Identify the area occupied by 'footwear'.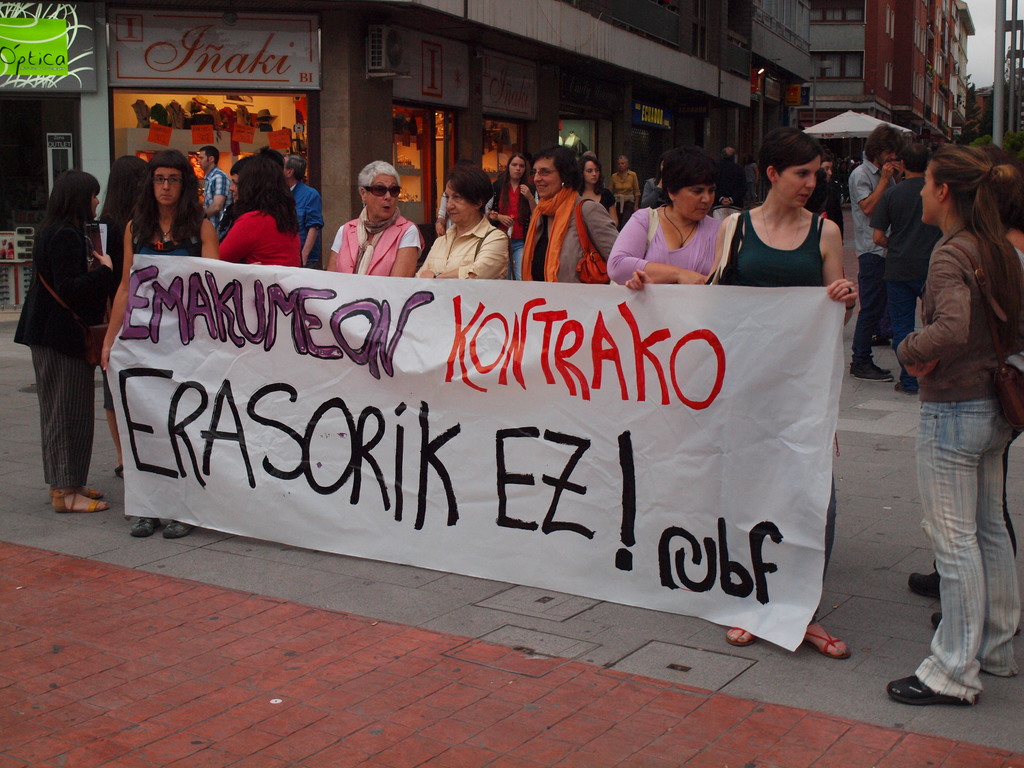
Area: {"left": 911, "top": 565, "right": 944, "bottom": 605}.
